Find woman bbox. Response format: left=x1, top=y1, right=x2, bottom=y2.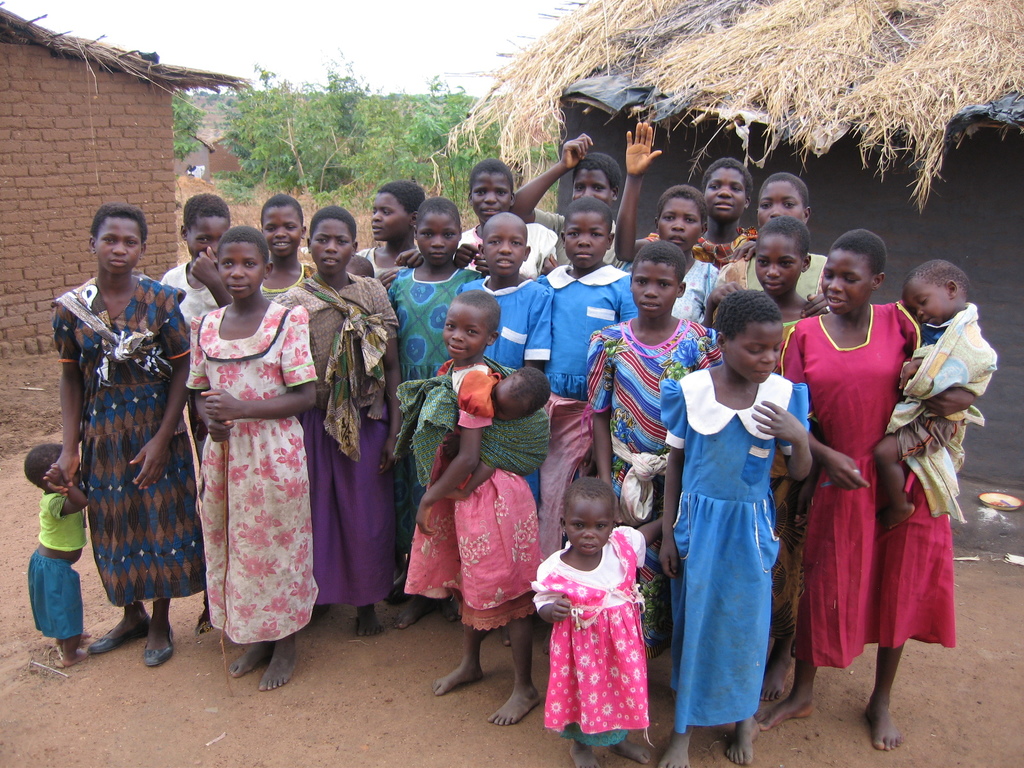
left=40, top=201, right=190, bottom=665.
